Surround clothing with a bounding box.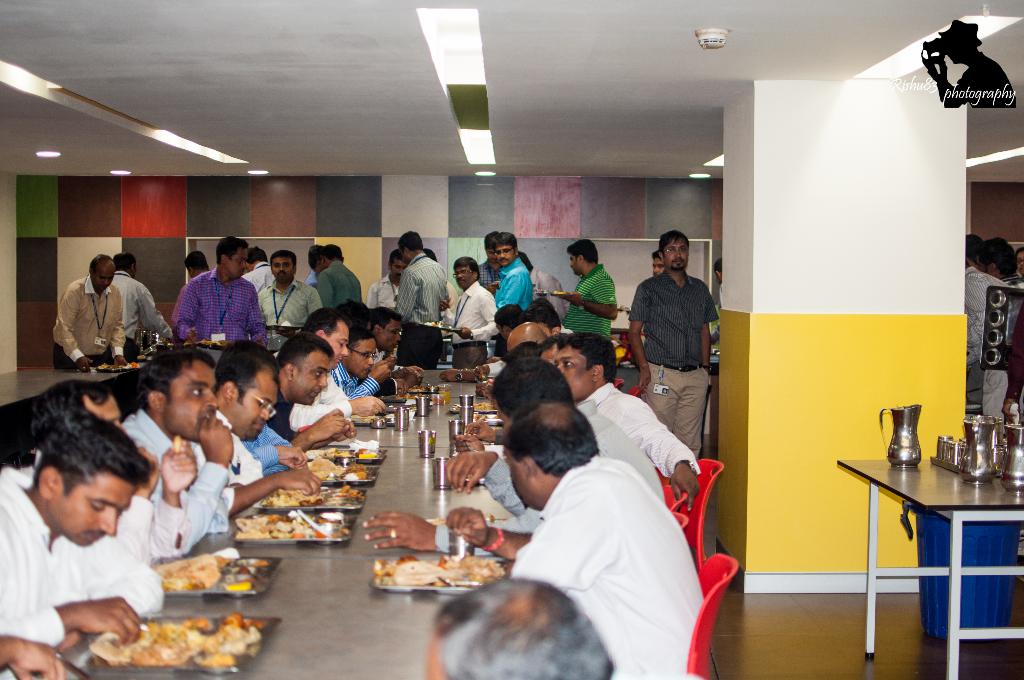
BBox(491, 259, 537, 309).
